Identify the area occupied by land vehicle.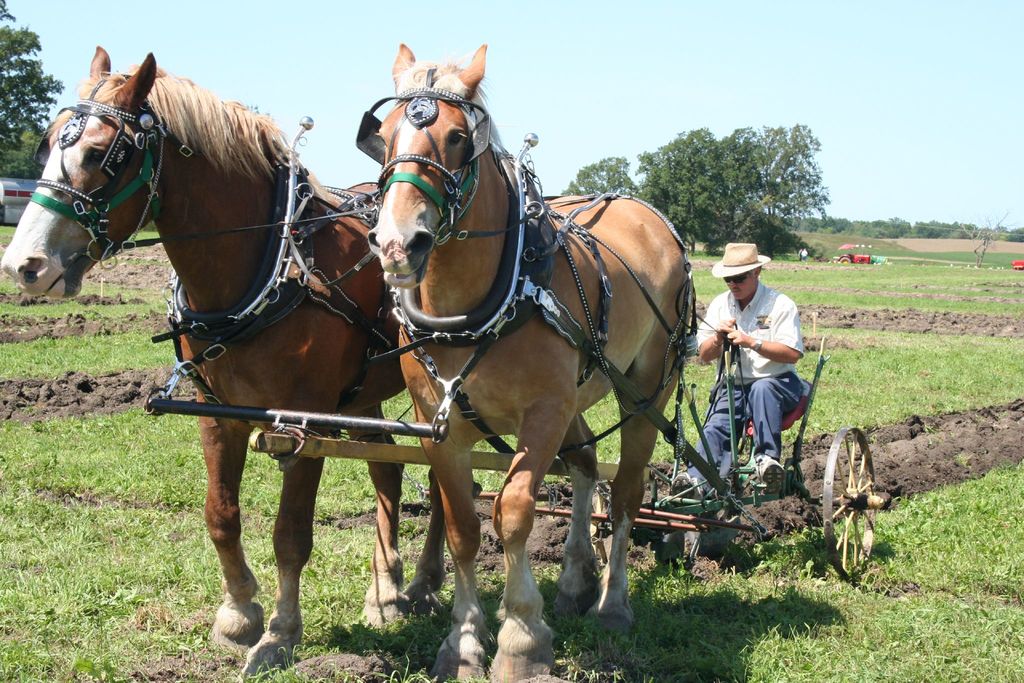
Area: bbox(0, 44, 897, 680).
